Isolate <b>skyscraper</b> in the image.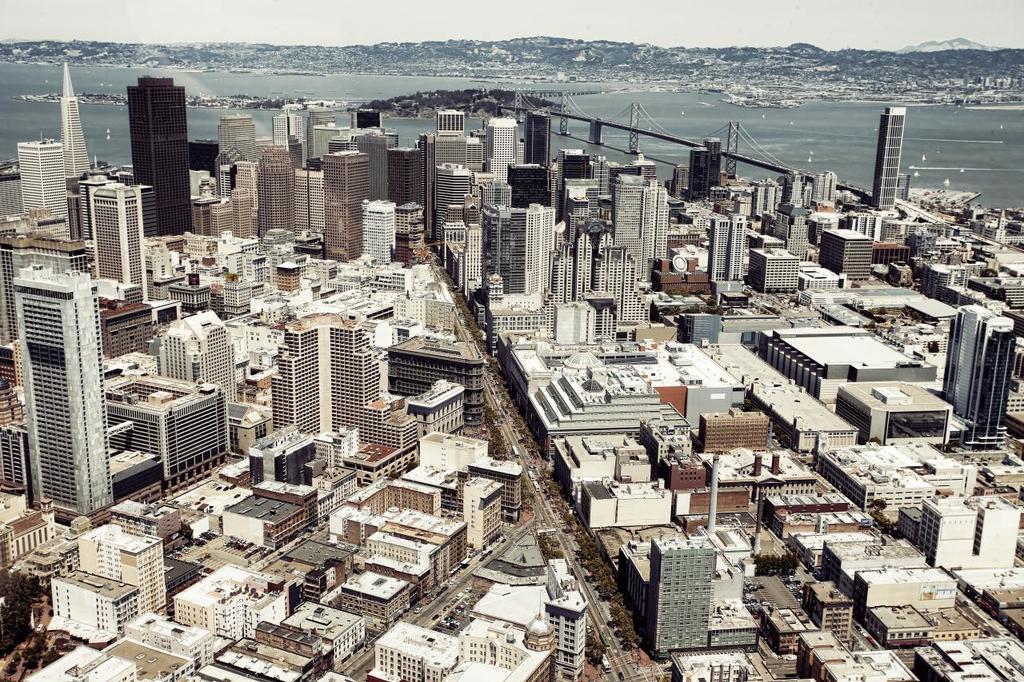
Isolated region: {"left": 873, "top": 106, "right": 905, "bottom": 207}.
